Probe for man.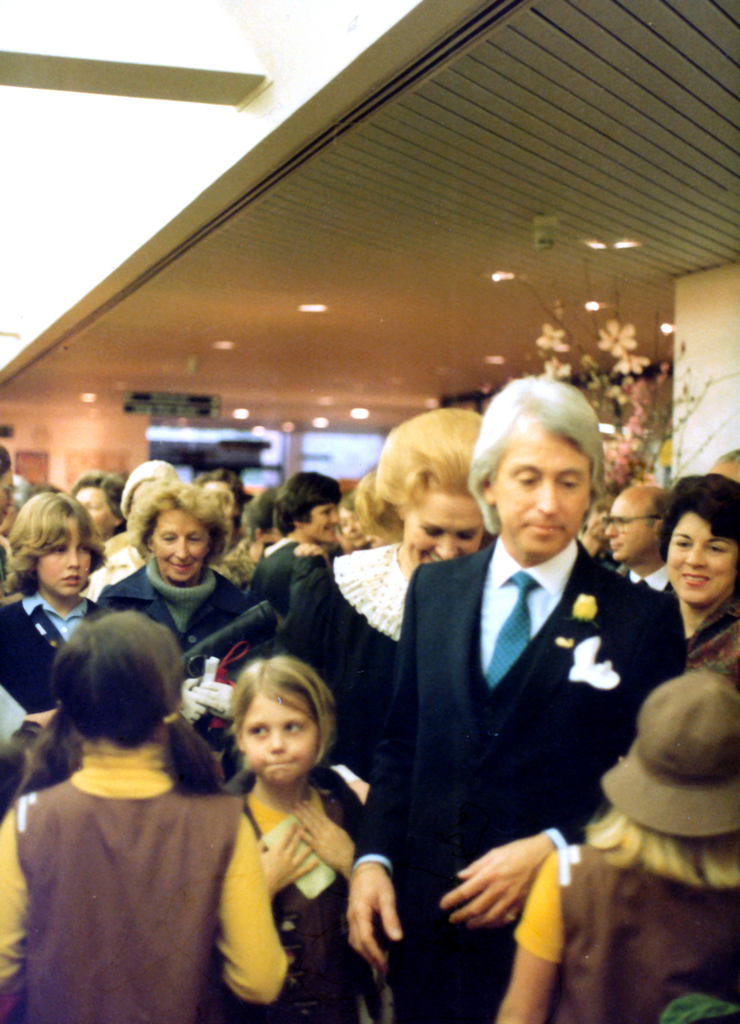
Probe result: left=364, top=391, right=666, bottom=983.
